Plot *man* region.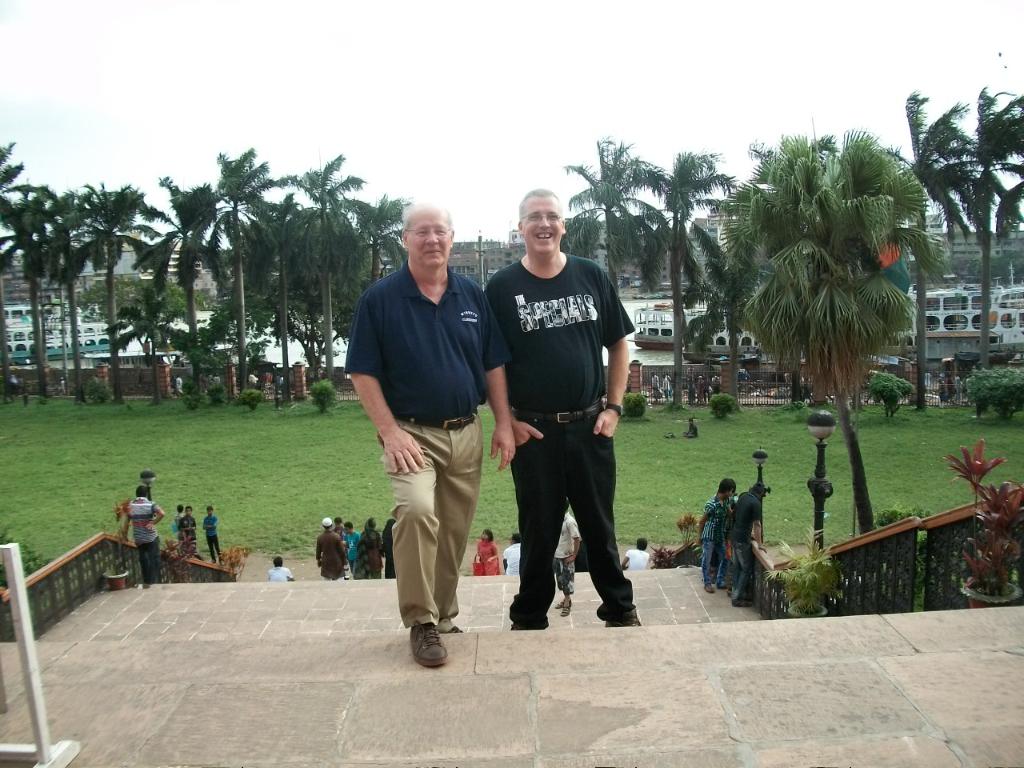
Plotted at rect(686, 374, 697, 406).
